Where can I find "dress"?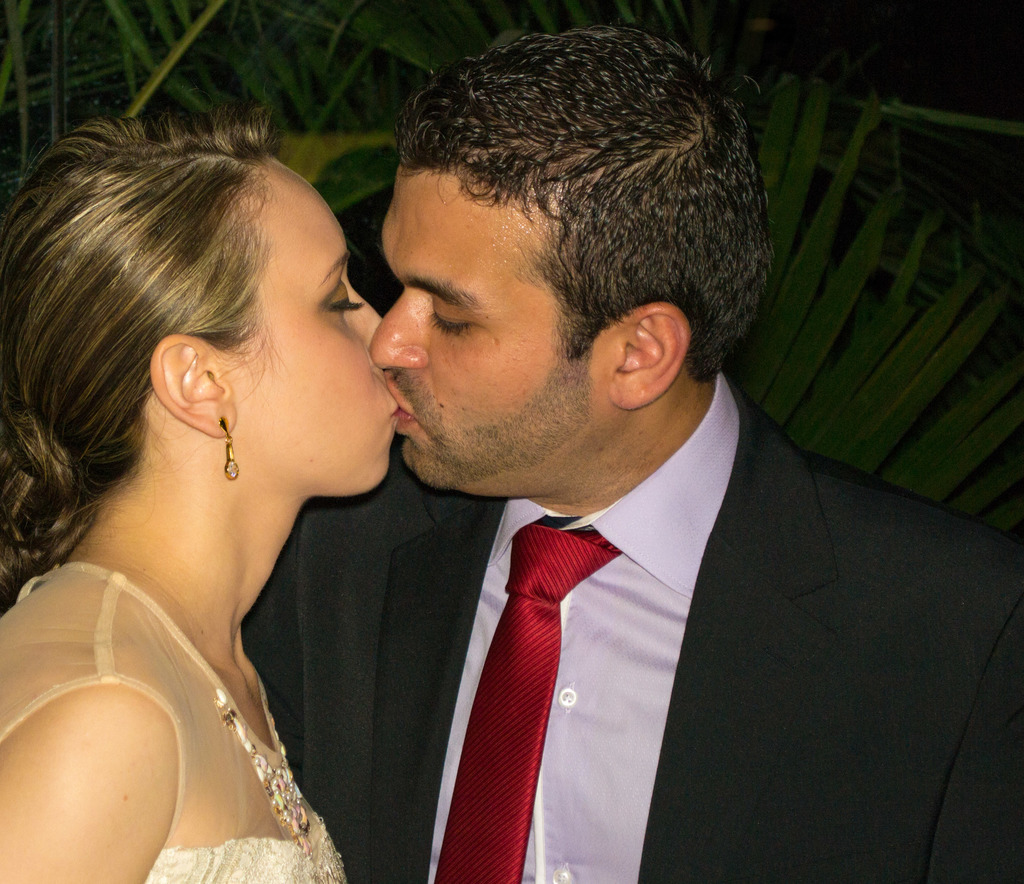
You can find it at select_region(0, 554, 357, 883).
